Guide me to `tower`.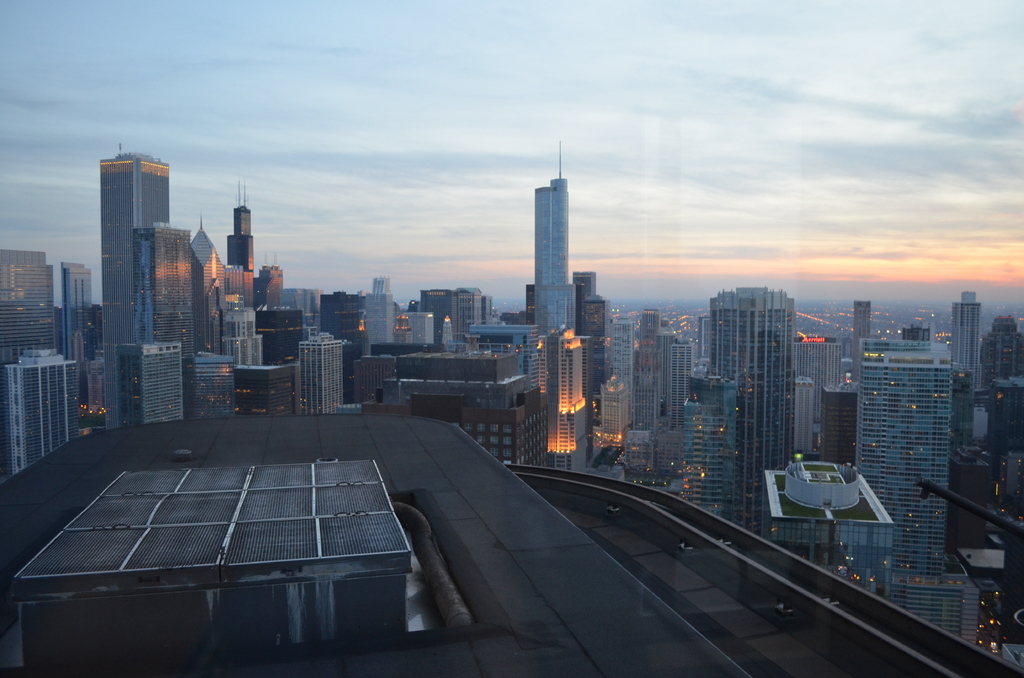
Guidance: [left=370, top=275, right=401, bottom=362].
